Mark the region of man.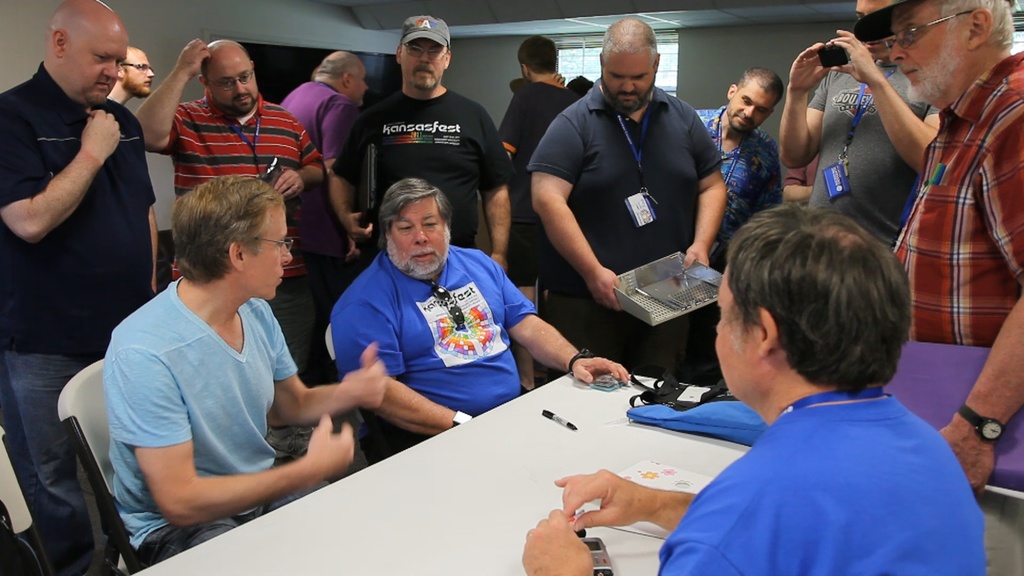
Region: (left=497, top=33, right=582, bottom=383).
